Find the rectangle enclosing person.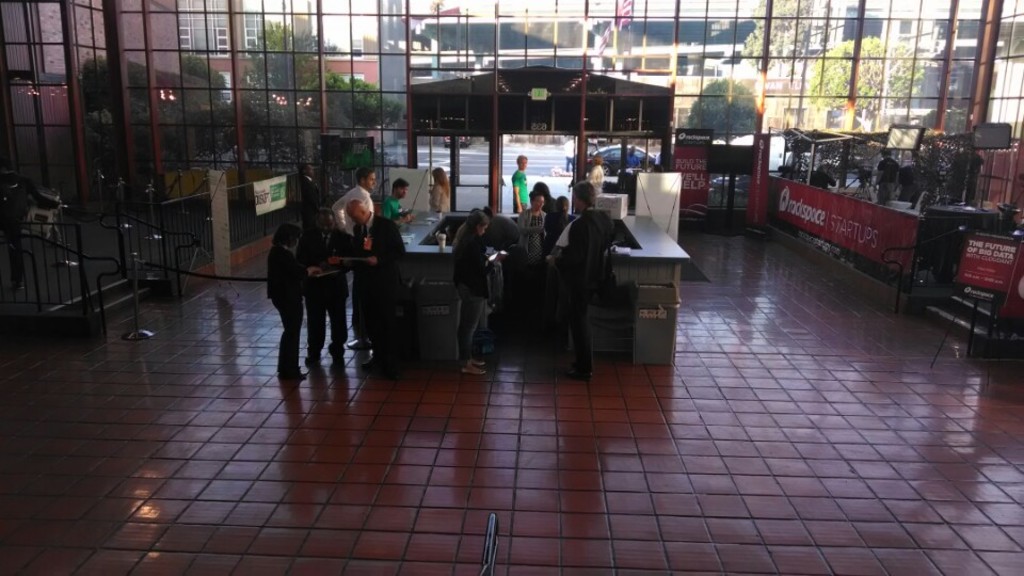
l=333, t=193, r=410, b=355.
